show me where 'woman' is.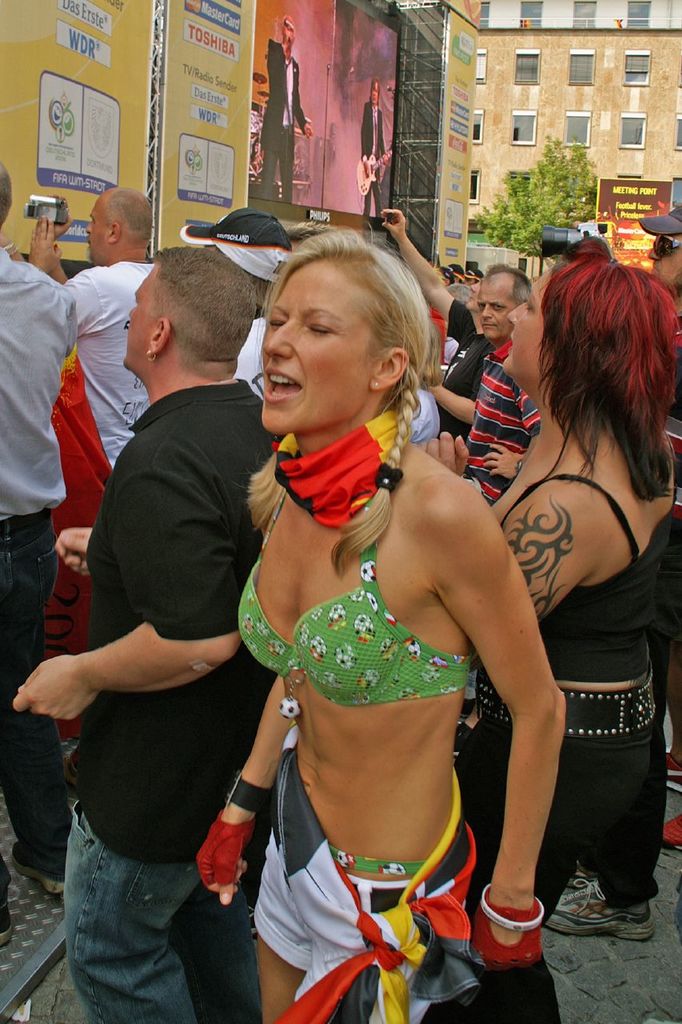
'woman' is at {"x1": 424, "y1": 251, "x2": 681, "y2": 1023}.
